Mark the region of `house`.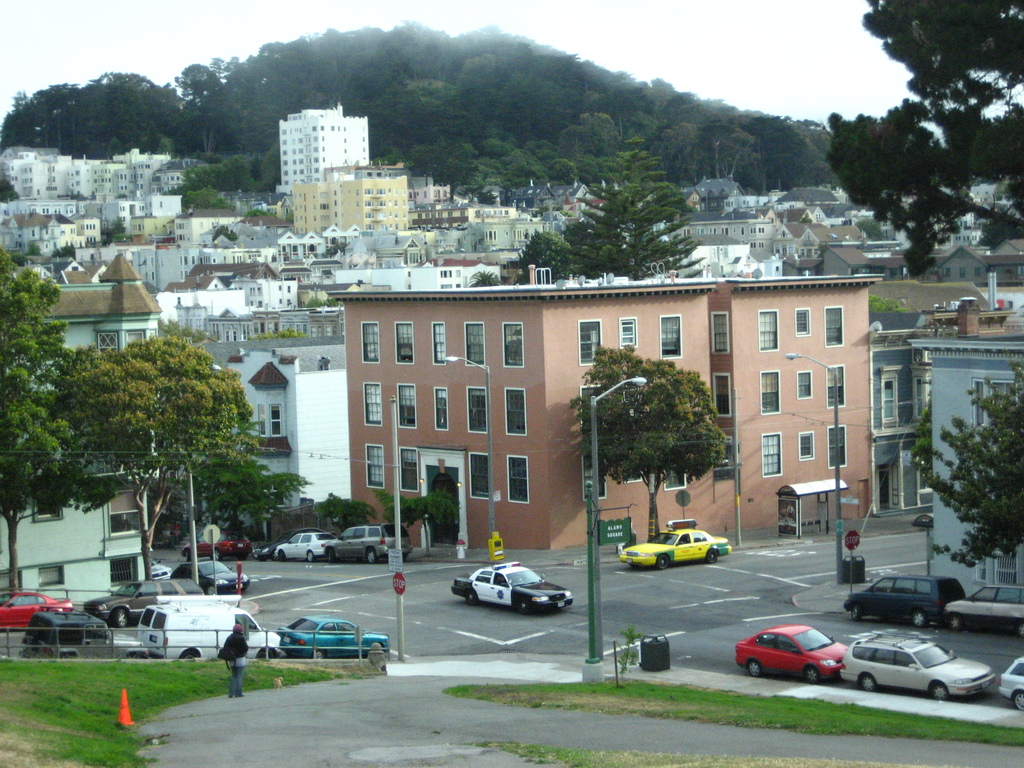
Region: left=453, top=199, right=539, bottom=260.
